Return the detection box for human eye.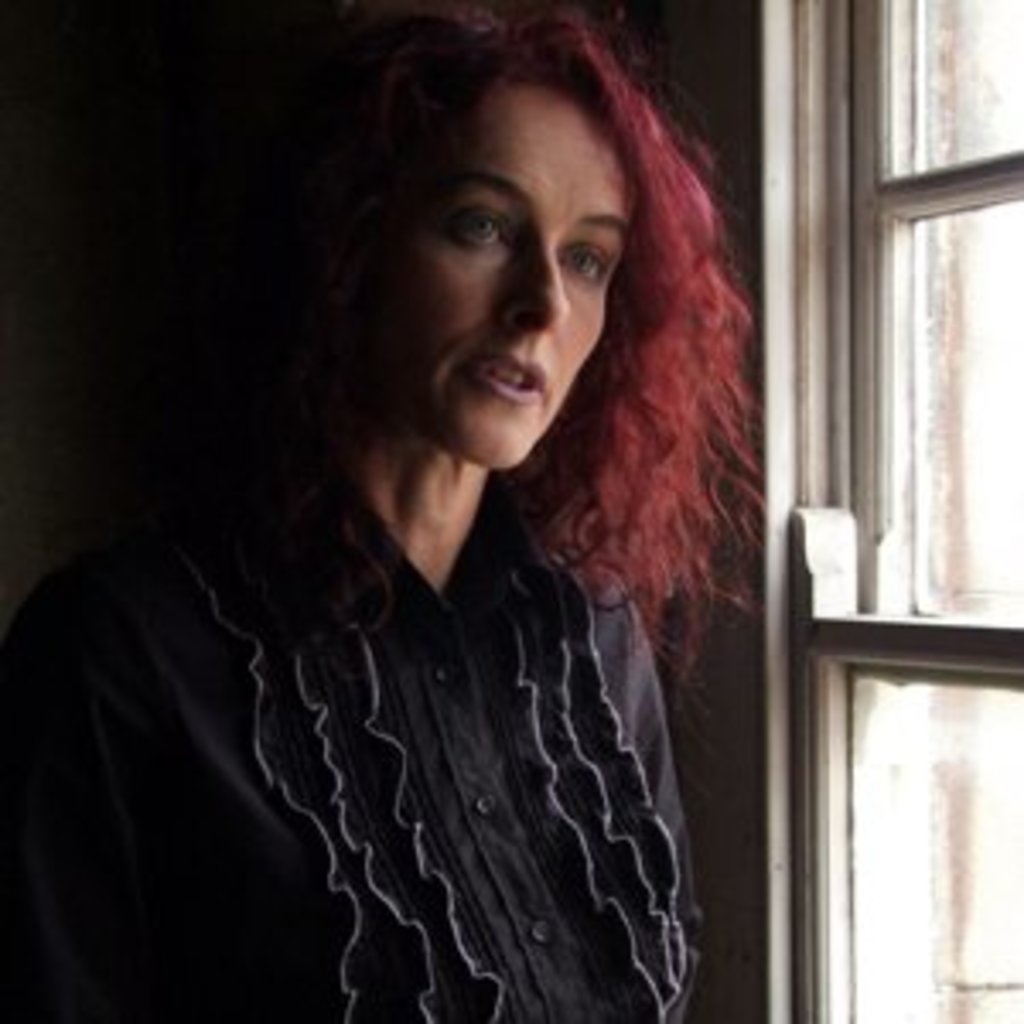
rect(556, 225, 611, 287).
